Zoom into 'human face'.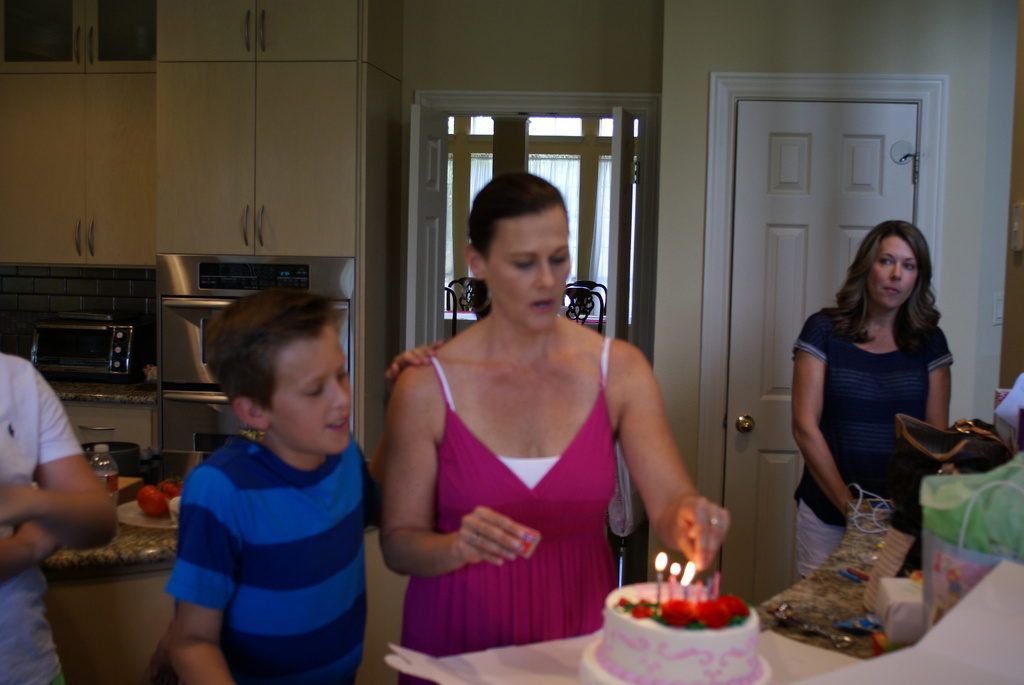
Zoom target: box(862, 239, 919, 304).
